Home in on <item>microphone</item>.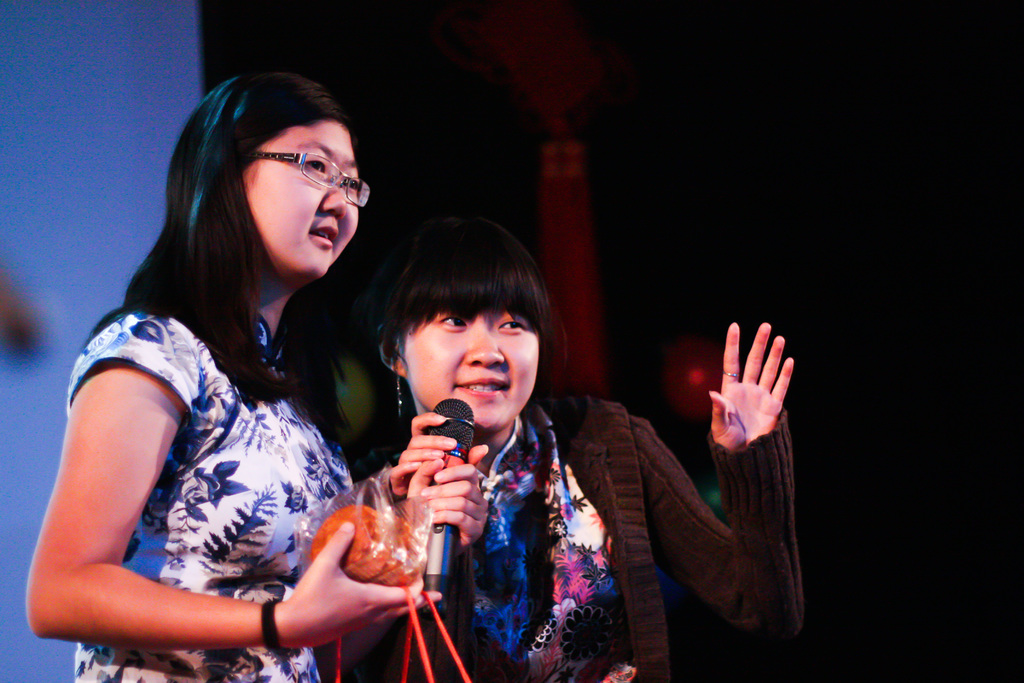
Homed in at l=412, t=400, r=475, b=609.
